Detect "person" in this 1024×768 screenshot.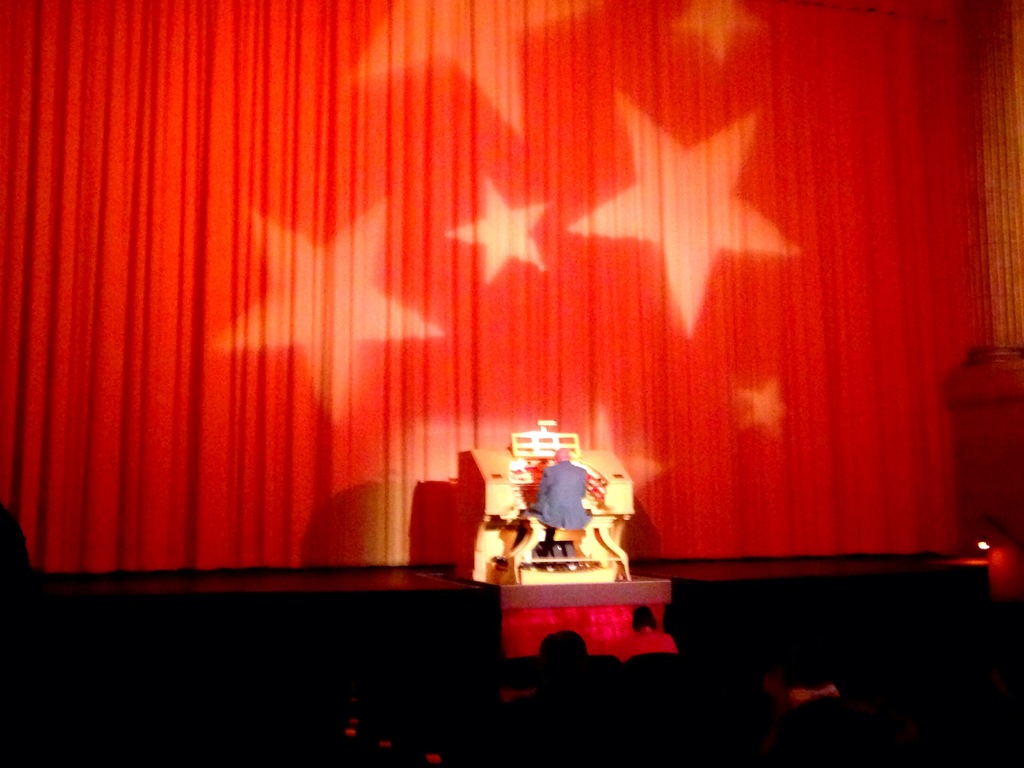
Detection: bbox=(531, 449, 591, 529).
